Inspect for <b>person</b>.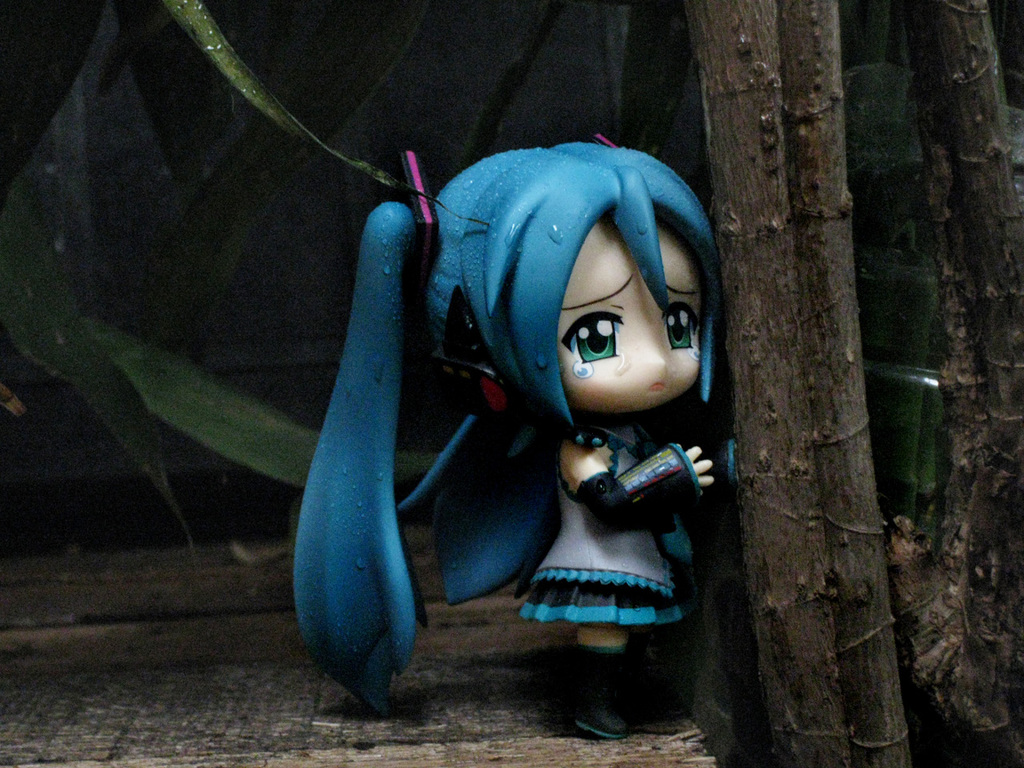
Inspection: left=343, top=118, right=766, bottom=551.
